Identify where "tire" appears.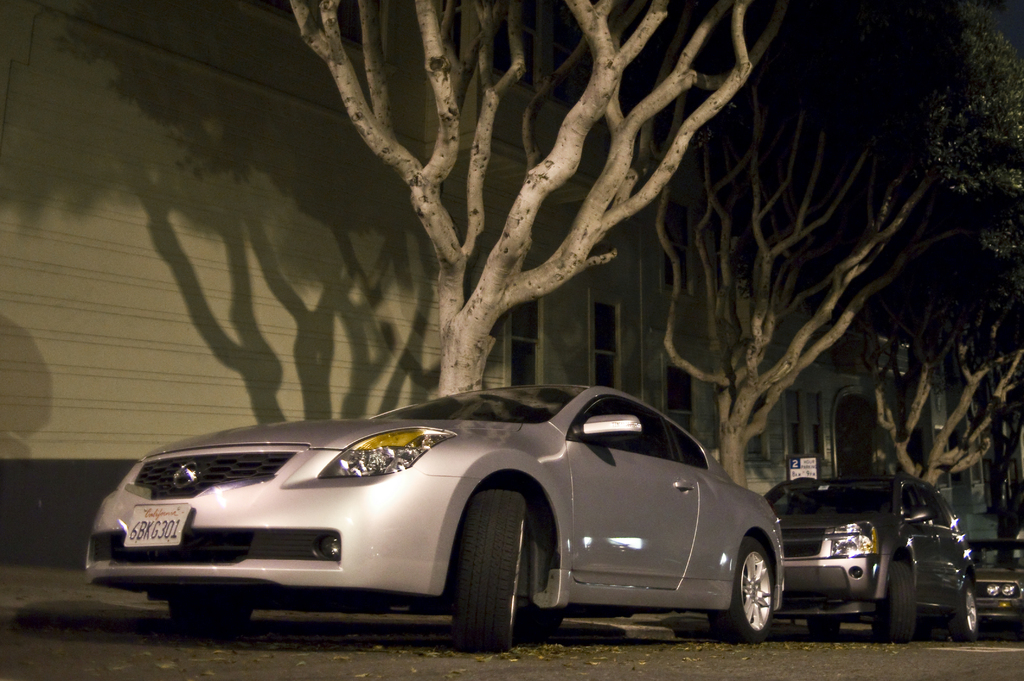
Appears at l=810, t=620, r=843, b=637.
